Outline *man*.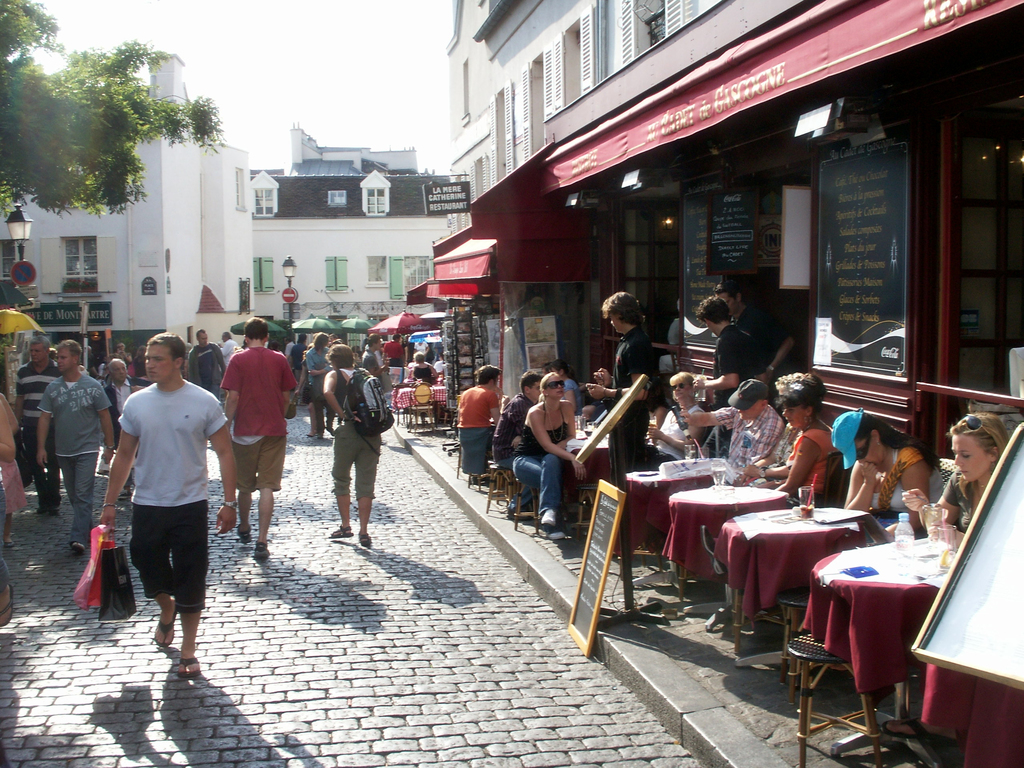
Outline: locate(587, 294, 661, 492).
